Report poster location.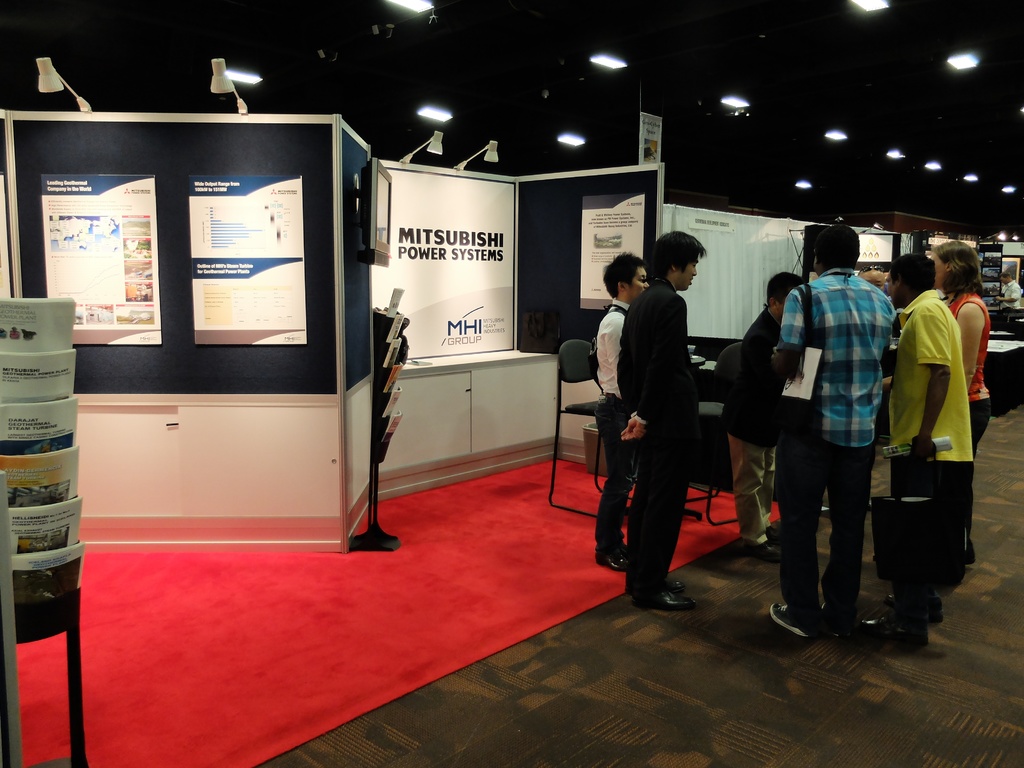
Report: [372,177,520,344].
